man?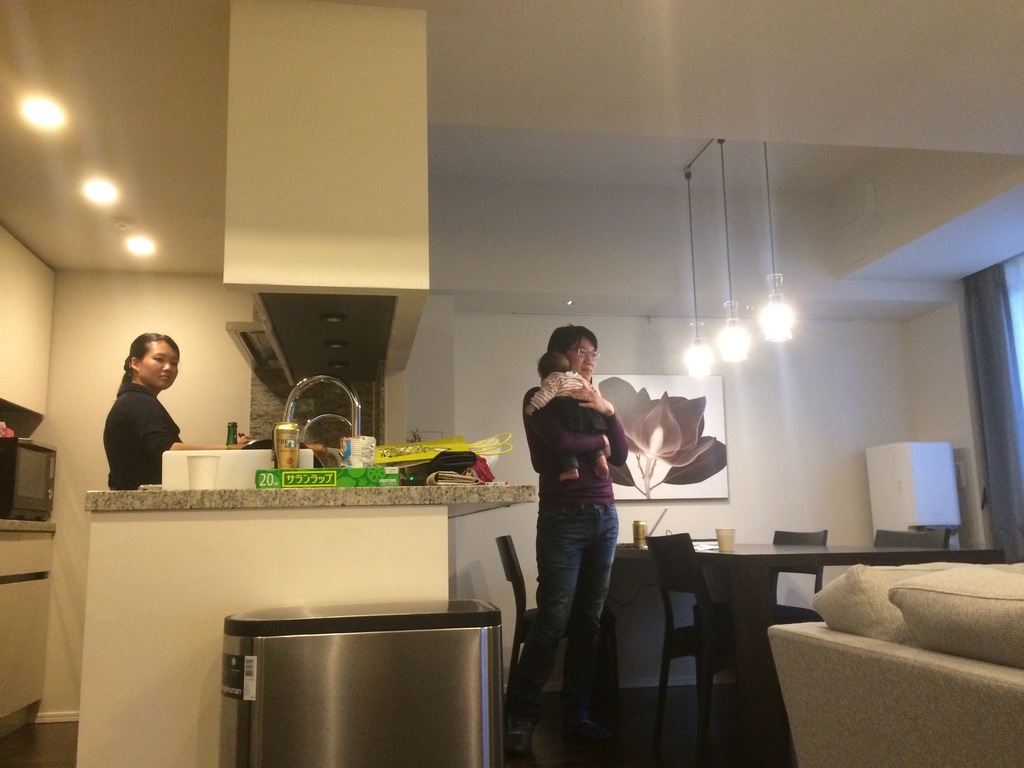
(x1=84, y1=333, x2=195, y2=502)
